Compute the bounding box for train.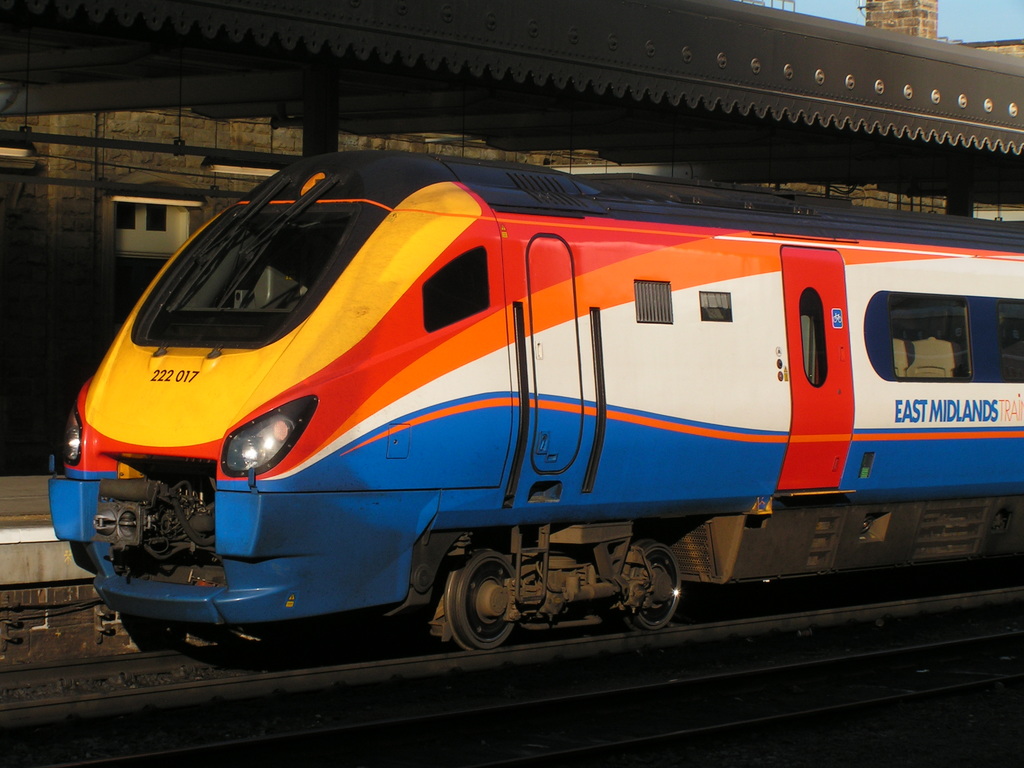
<bbox>49, 150, 1023, 655</bbox>.
